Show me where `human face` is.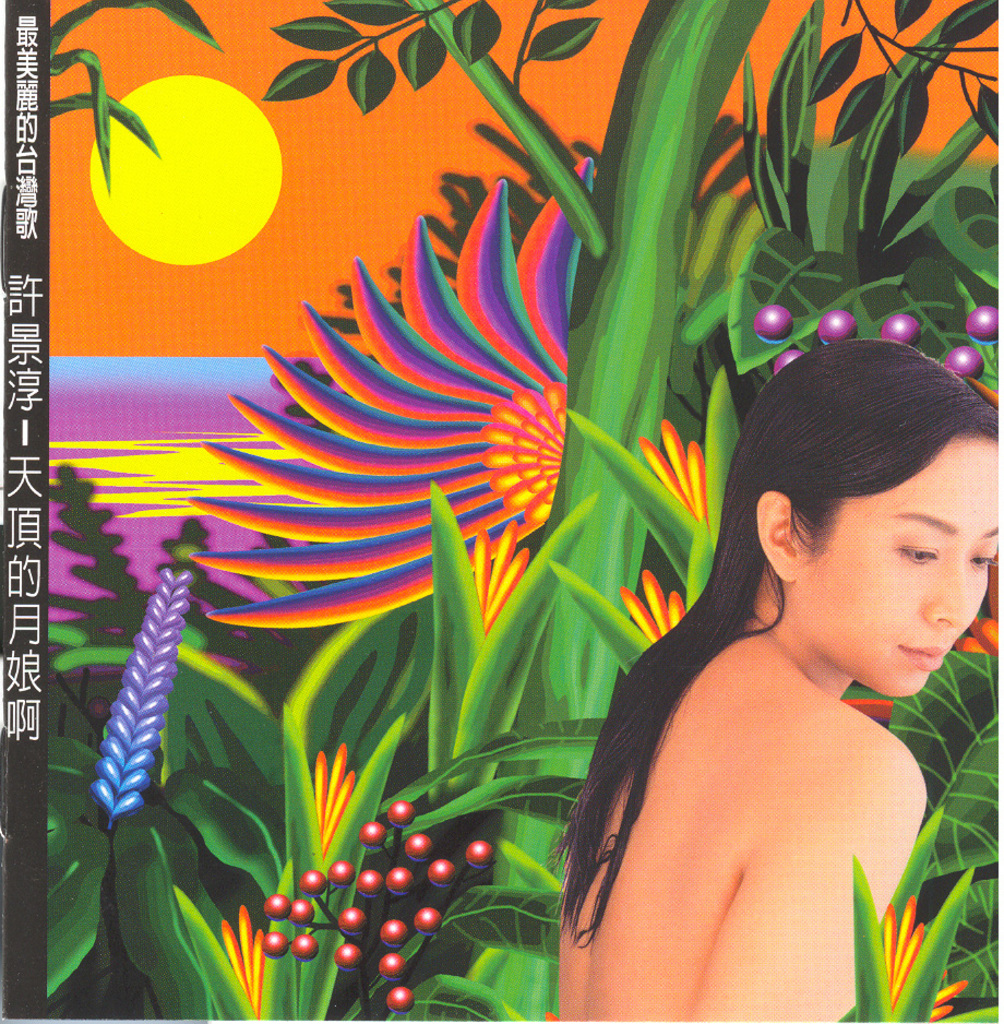
`human face` is at {"left": 793, "top": 434, "right": 1003, "bottom": 693}.
